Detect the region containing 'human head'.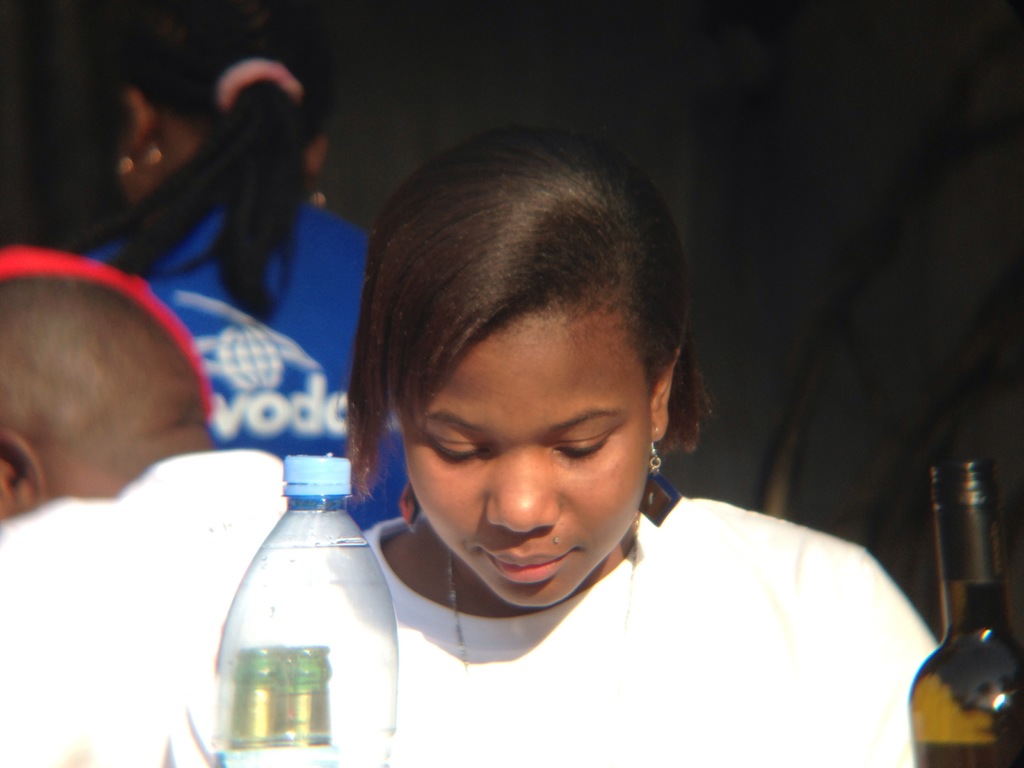
<bbox>112, 7, 329, 207</bbox>.
